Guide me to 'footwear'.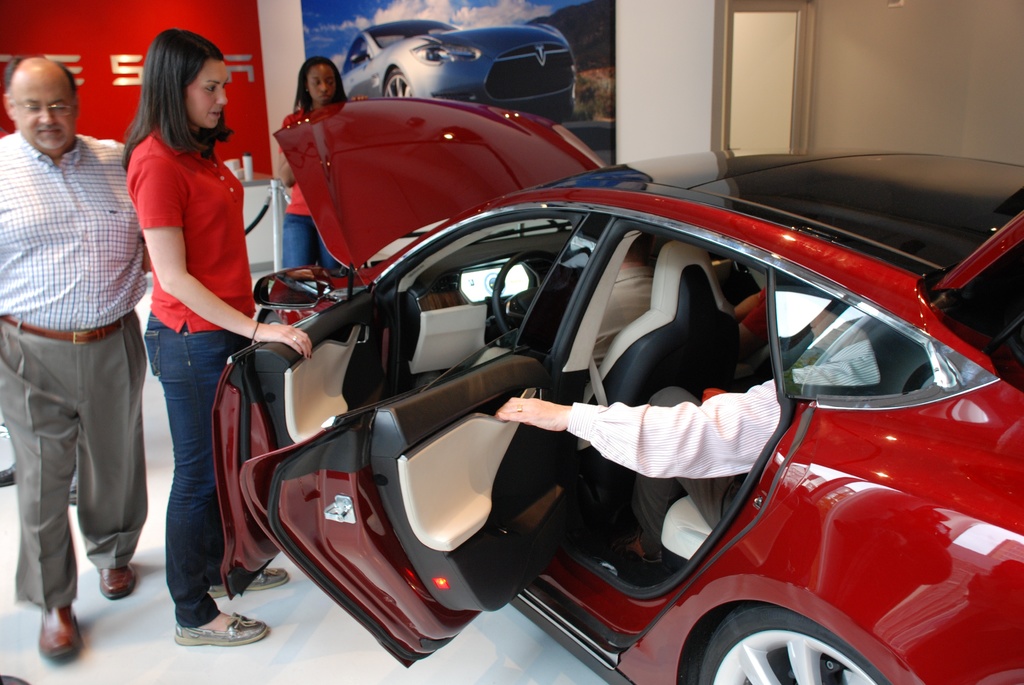
Guidance: [99,567,133,599].
